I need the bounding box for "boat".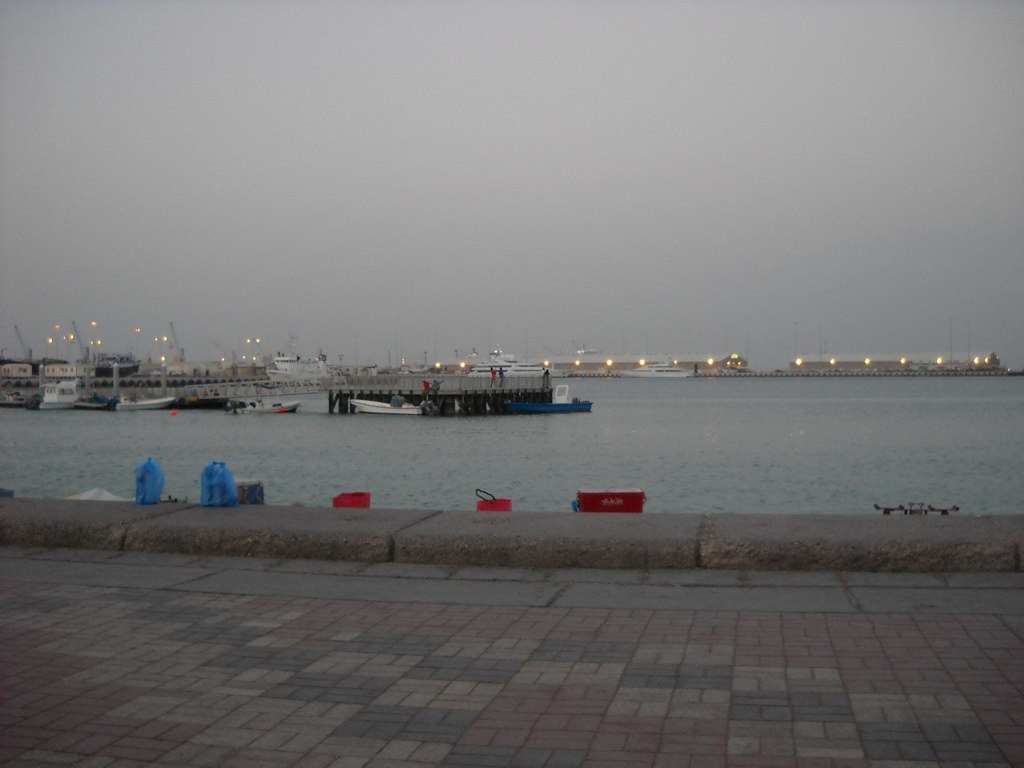
Here it is: select_region(225, 381, 301, 417).
